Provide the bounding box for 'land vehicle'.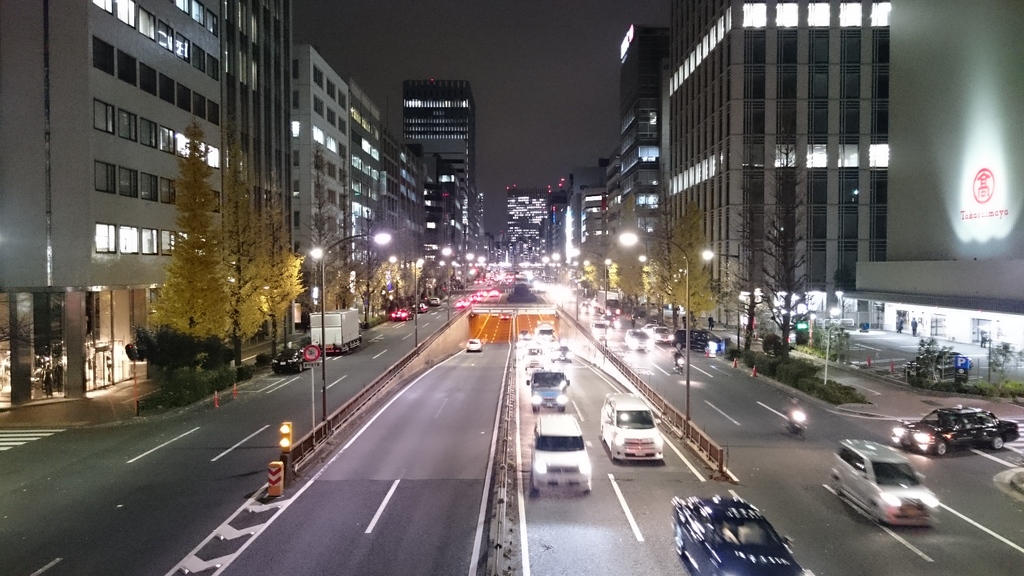
(903,351,977,382).
